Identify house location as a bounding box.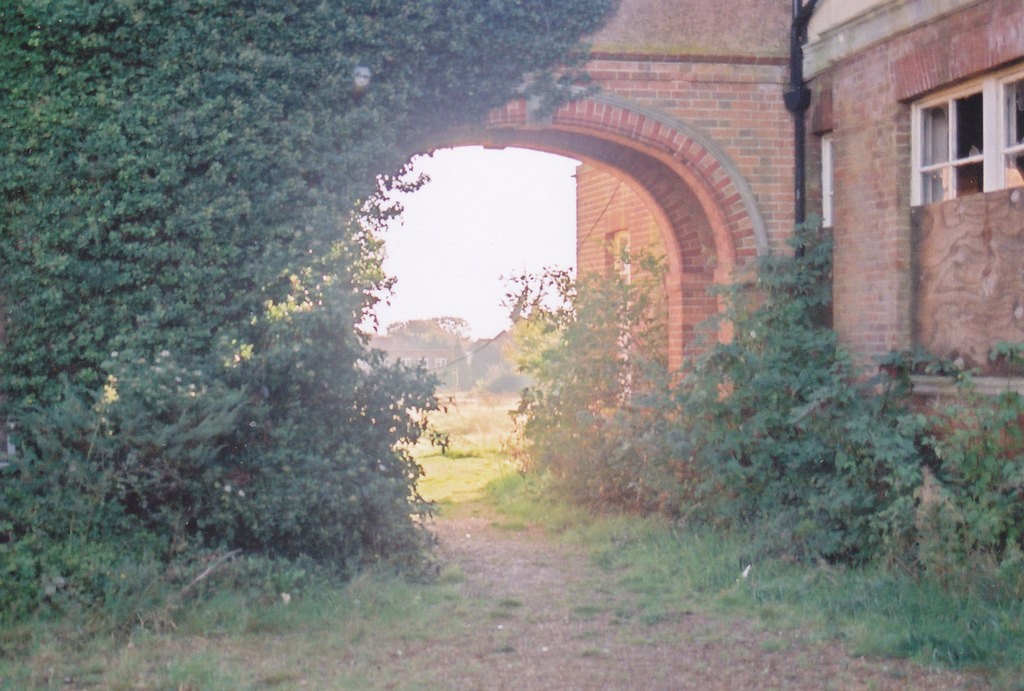
<box>490,0,1023,499</box>.
